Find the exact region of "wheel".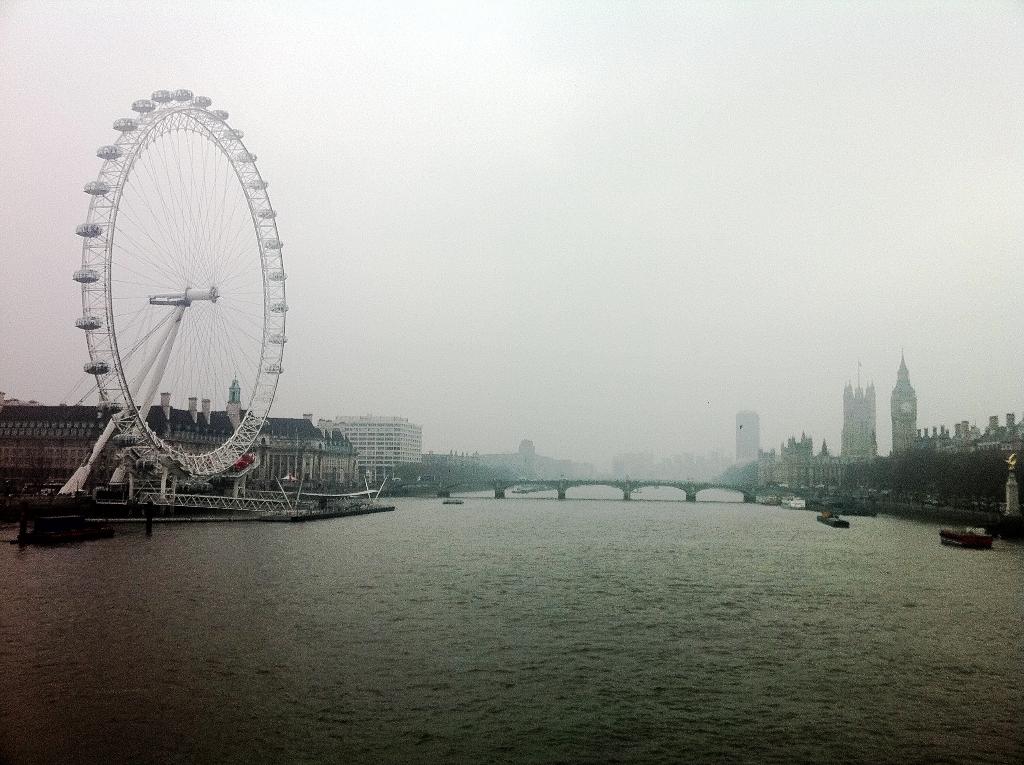
Exact region: box(73, 90, 287, 488).
